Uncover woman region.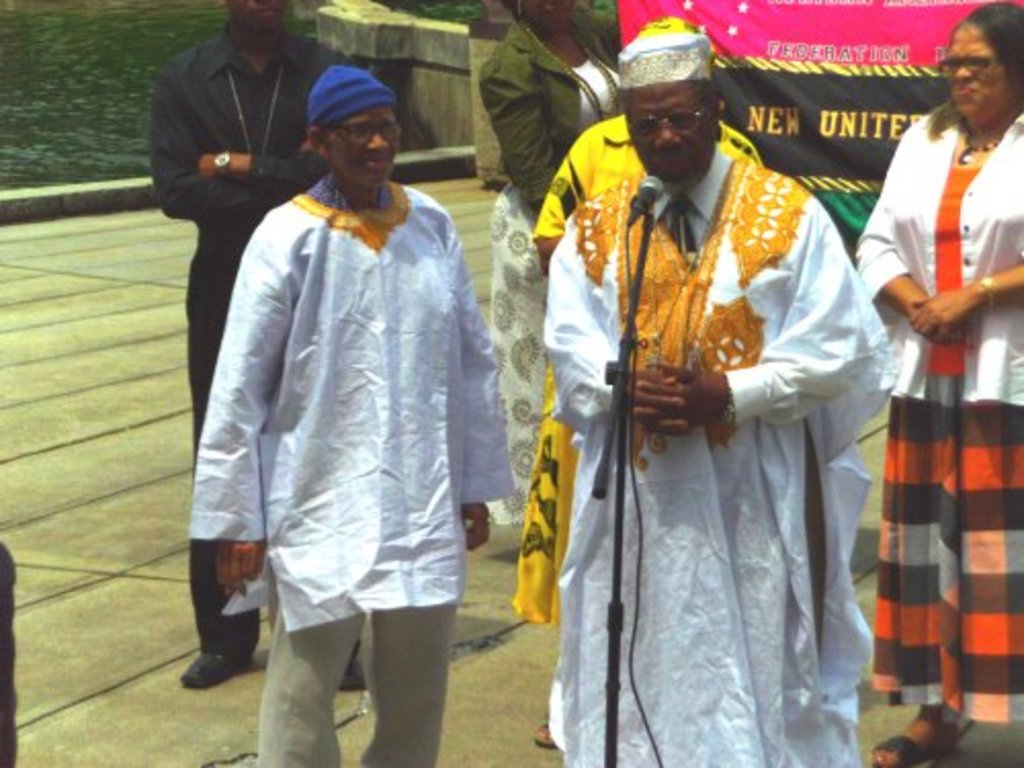
Uncovered: 854, 23, 1018, 711.
